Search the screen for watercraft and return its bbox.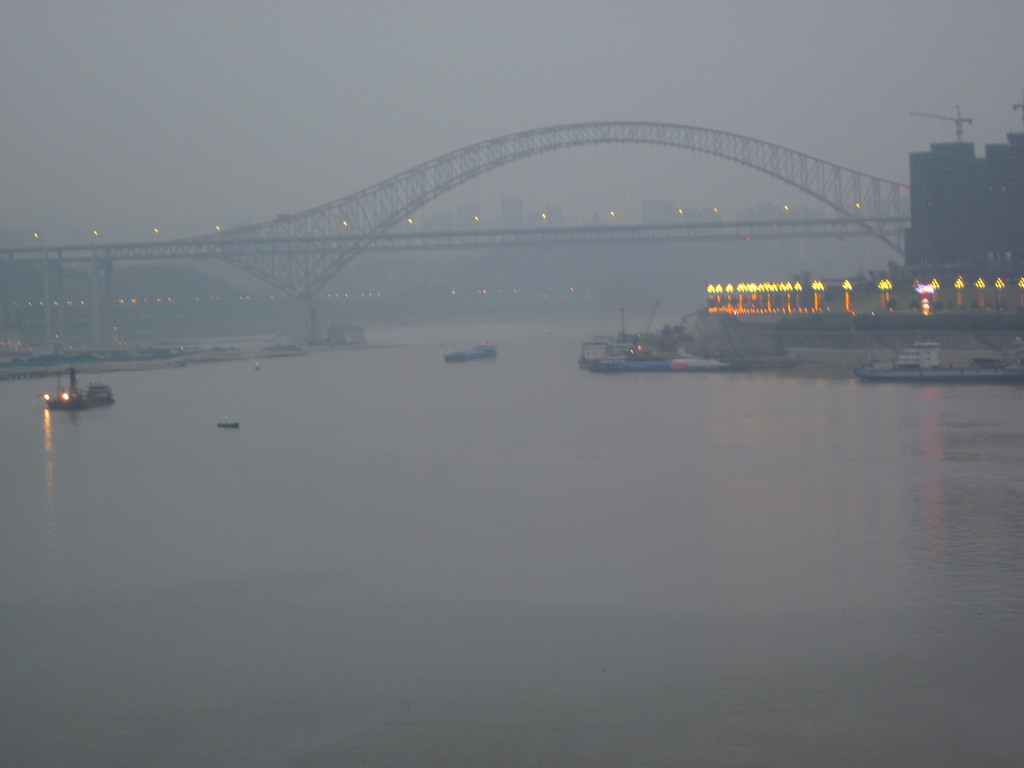
Found: detection(859, 339, 1020, 384).
